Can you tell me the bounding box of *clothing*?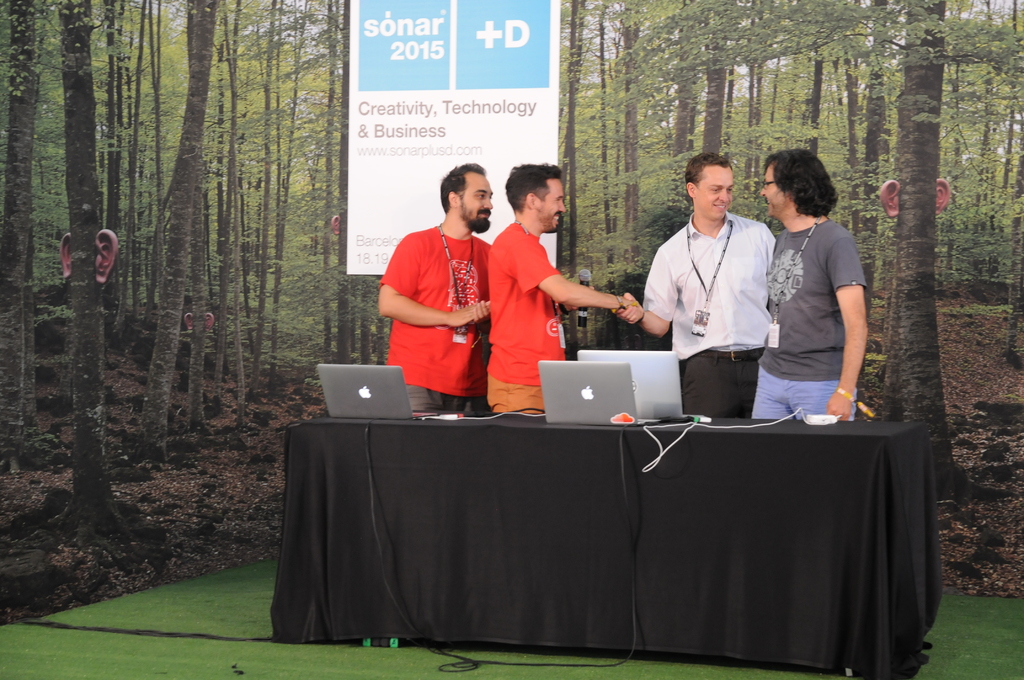
l=640, t=209, r=781, b=419.
